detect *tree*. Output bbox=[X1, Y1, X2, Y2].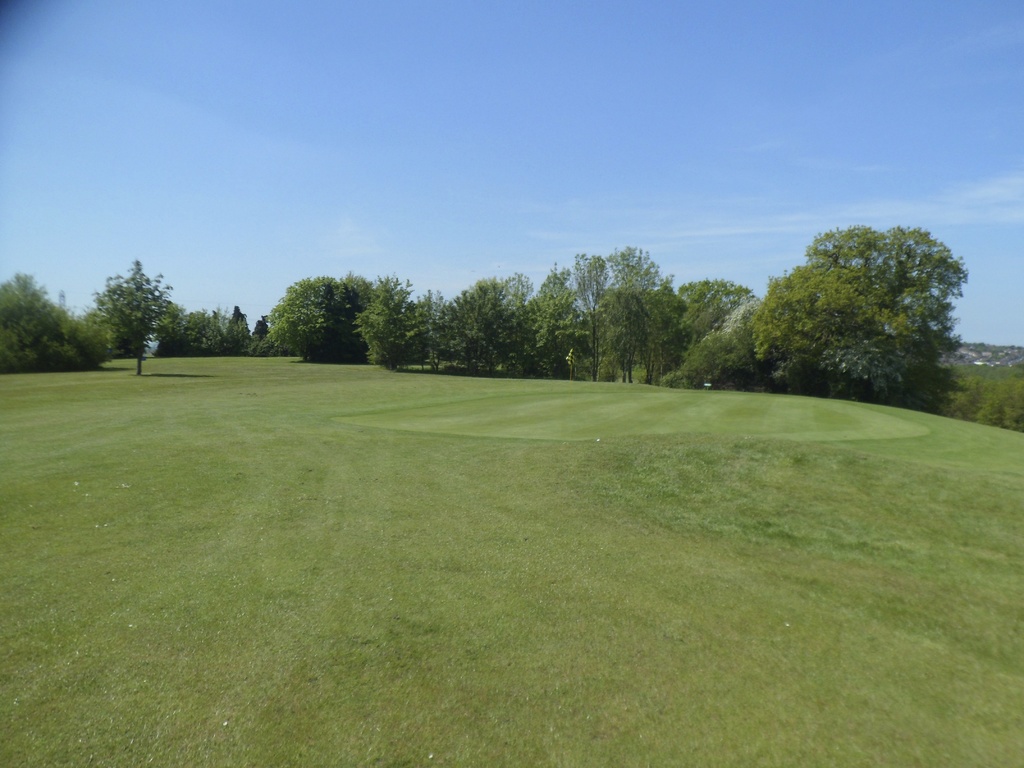
bbox=[0, 267, 111, 367].
